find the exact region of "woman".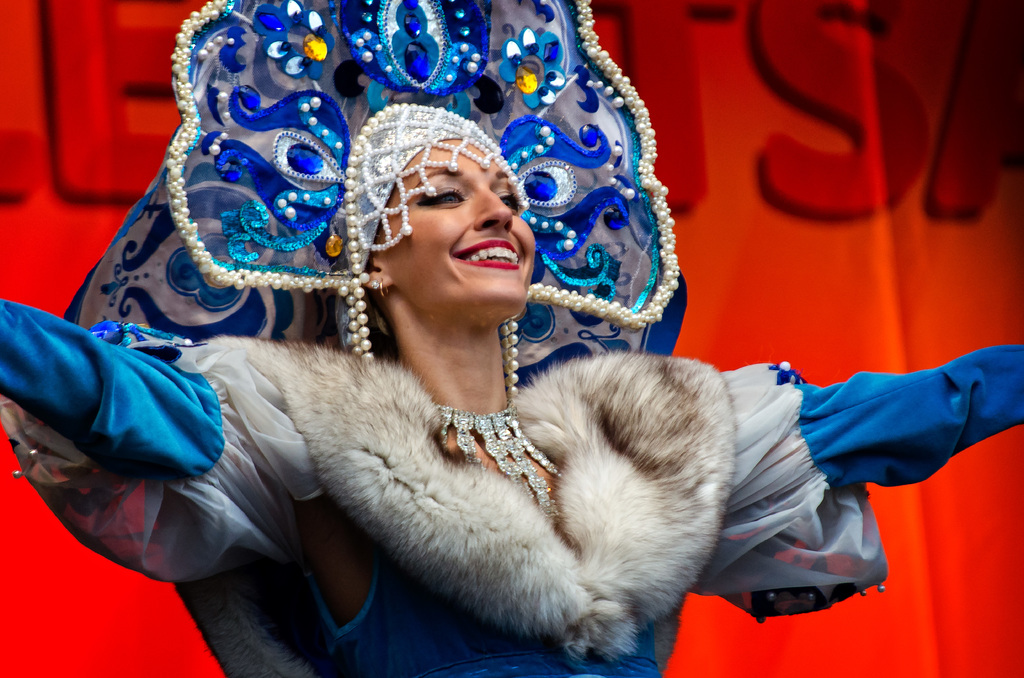
Exact region: (0, 101, 1023, 677).
